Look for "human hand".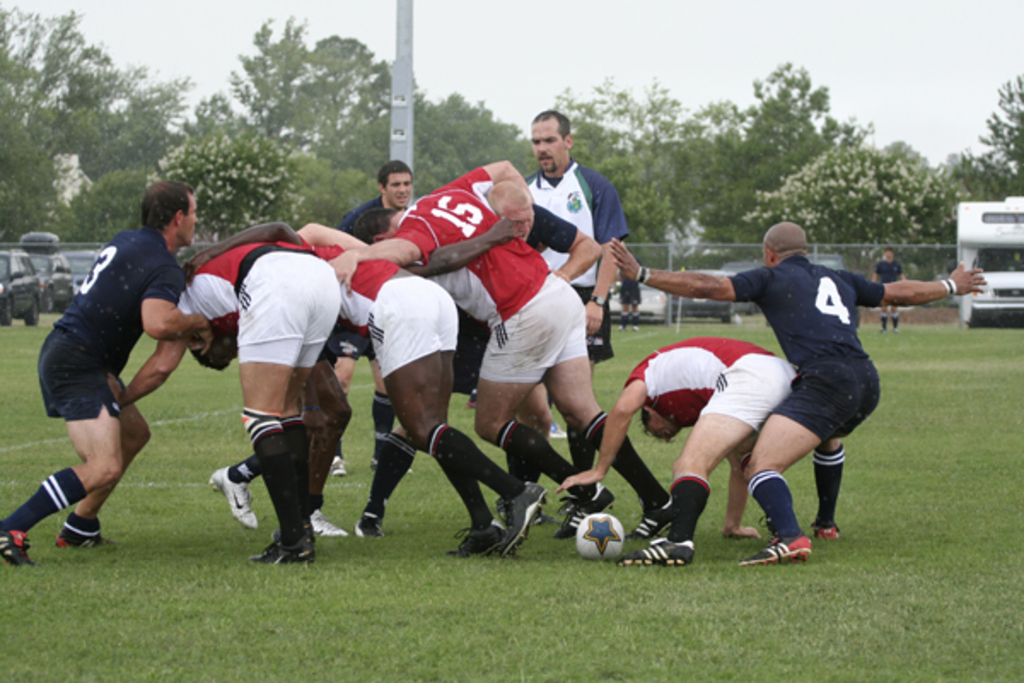
Found: box=[481, 208, 531, 248].
